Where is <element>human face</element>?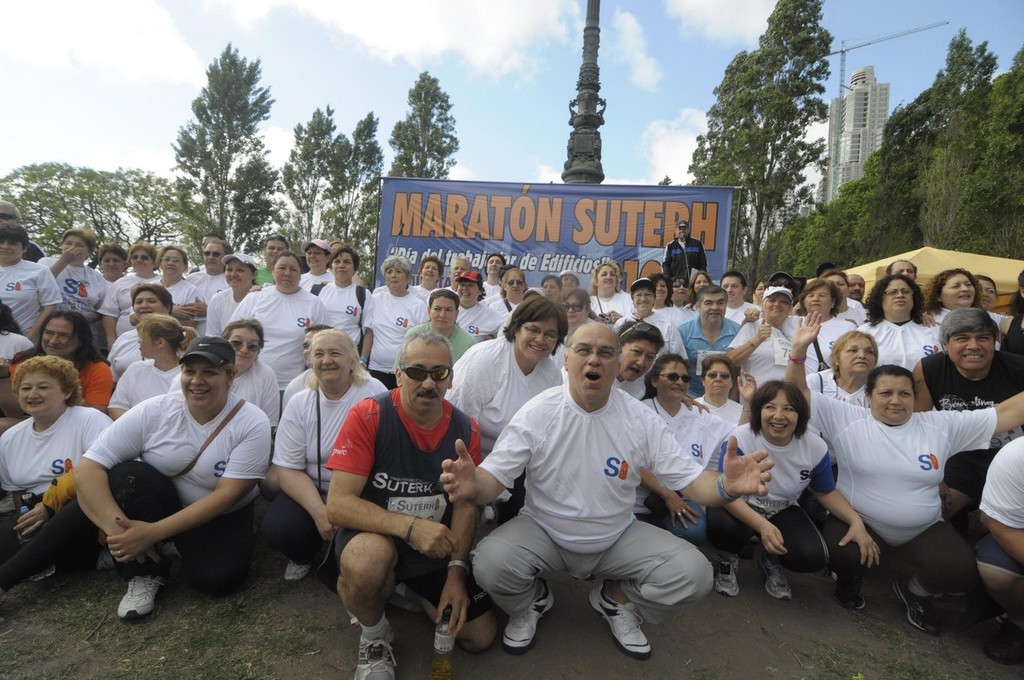
bbox(799, 293, 832, 321).
